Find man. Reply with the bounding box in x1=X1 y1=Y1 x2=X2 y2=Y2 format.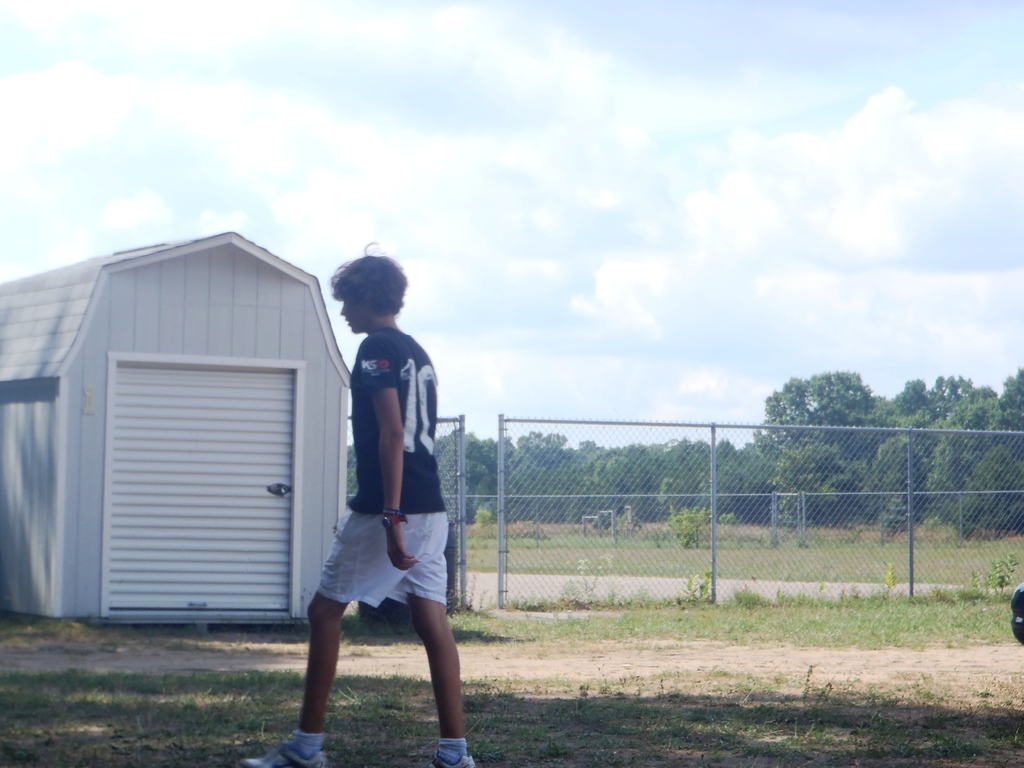
x1=238 y1=236 x2=484 y2=767.
